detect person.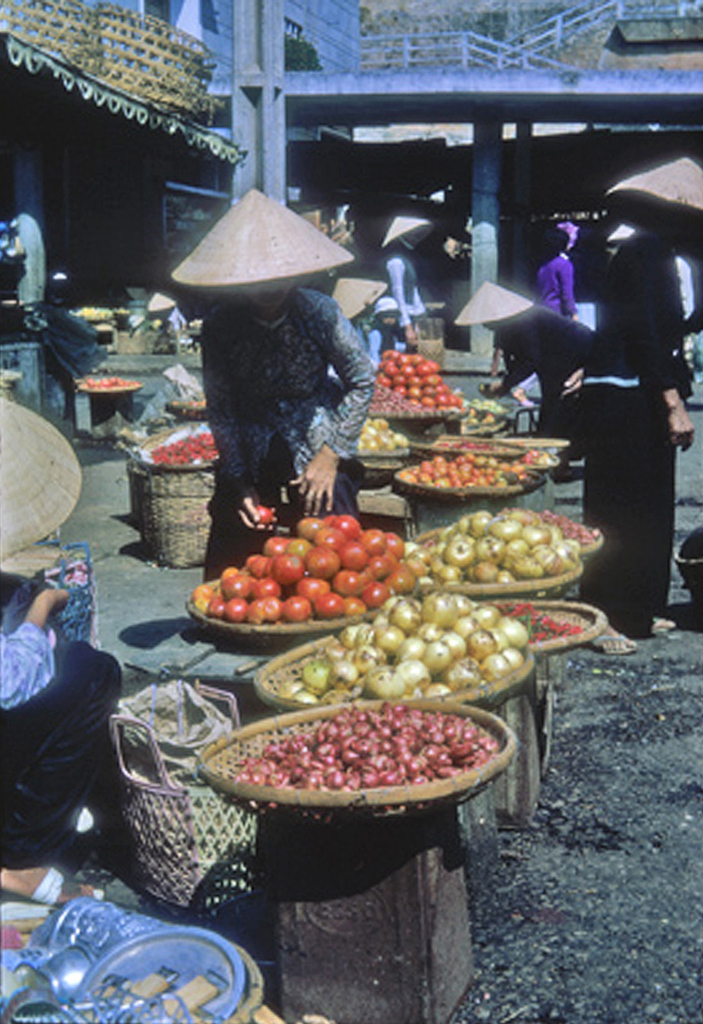
Detected at rect(573, 146, 702, 656).
